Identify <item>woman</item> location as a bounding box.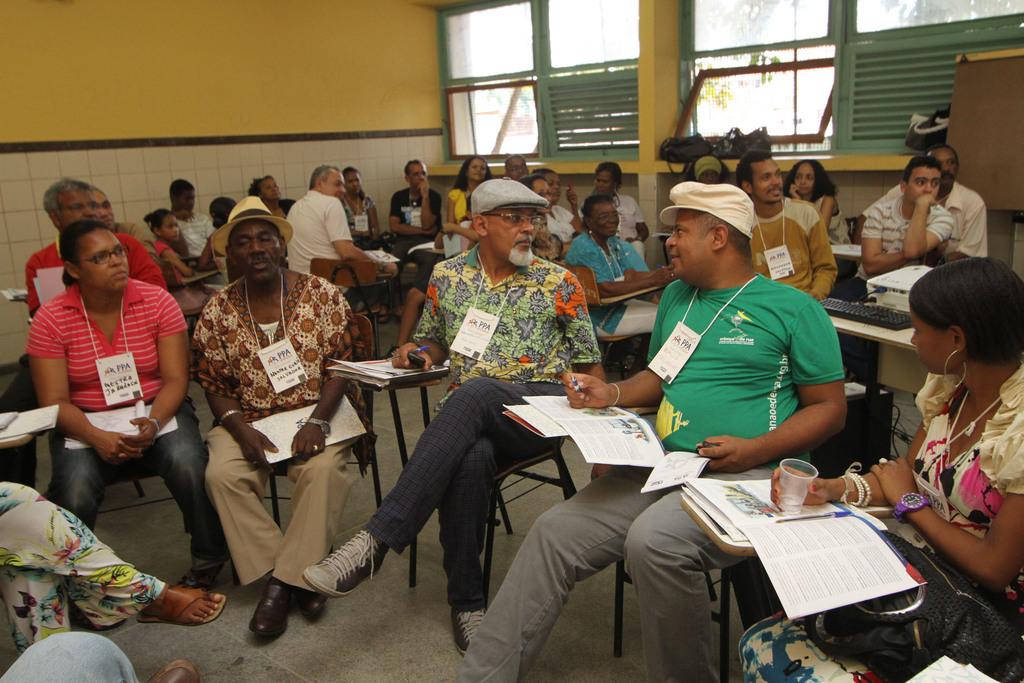
rect(24, 220, 234, 589).
